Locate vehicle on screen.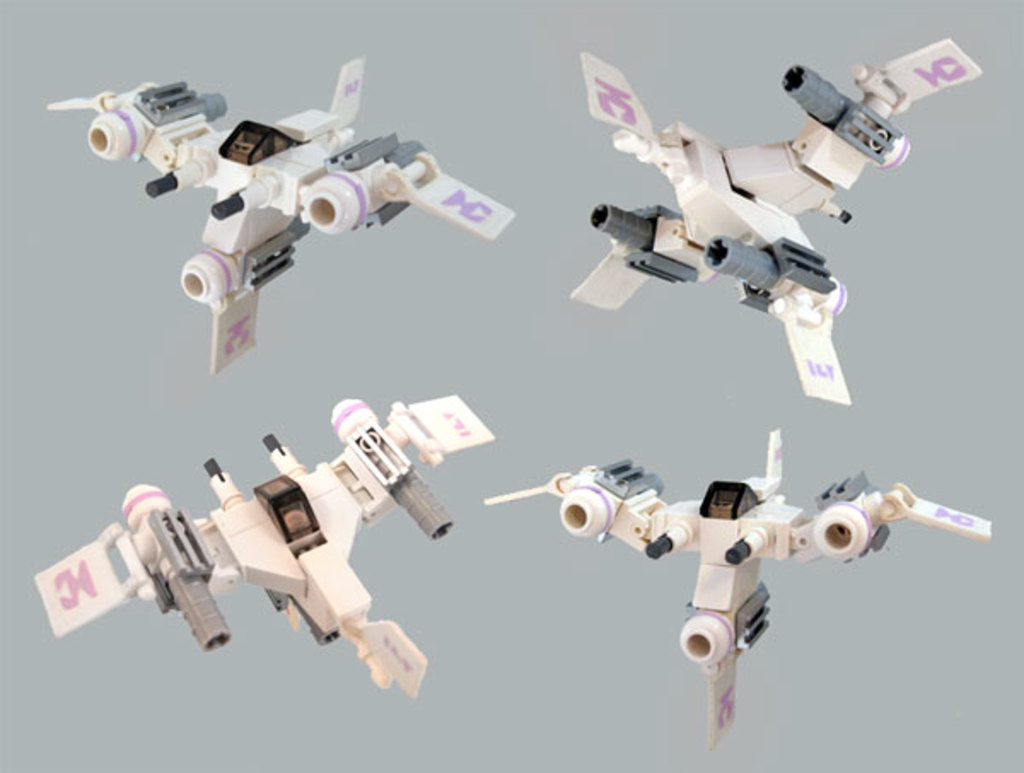
On screen at x1=29, y1=389, x2=498, y2=696.
